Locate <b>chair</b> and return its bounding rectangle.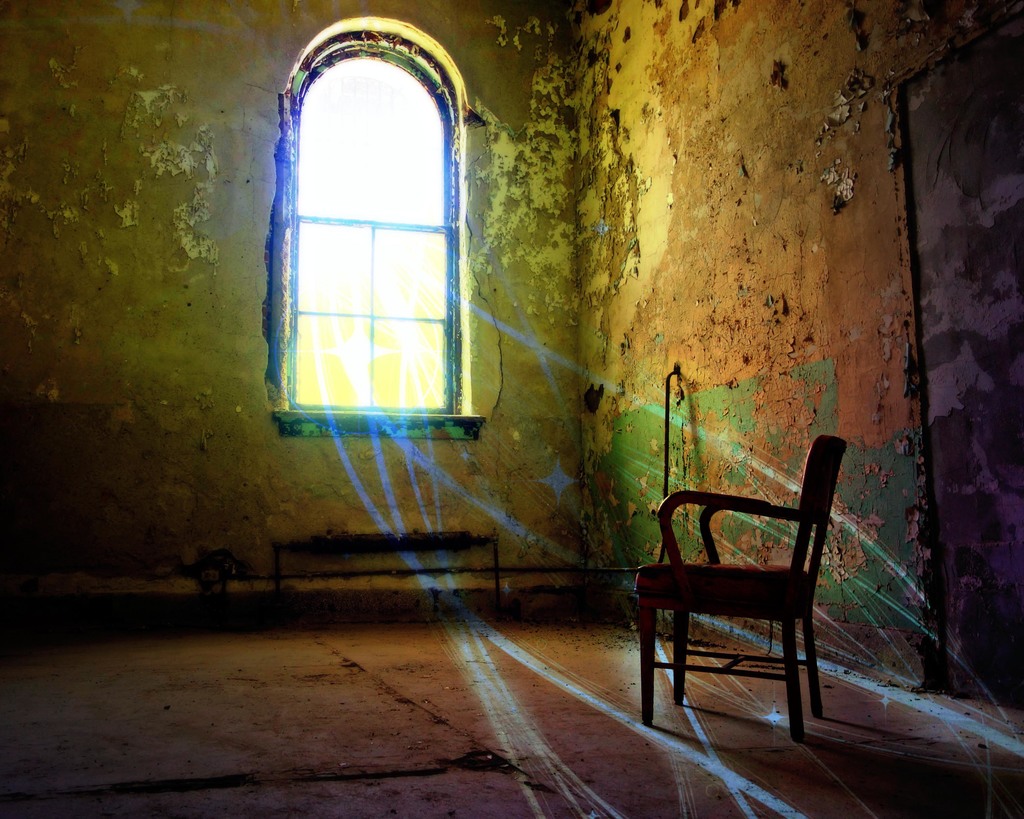
locate(631, 450, 852, 749).
